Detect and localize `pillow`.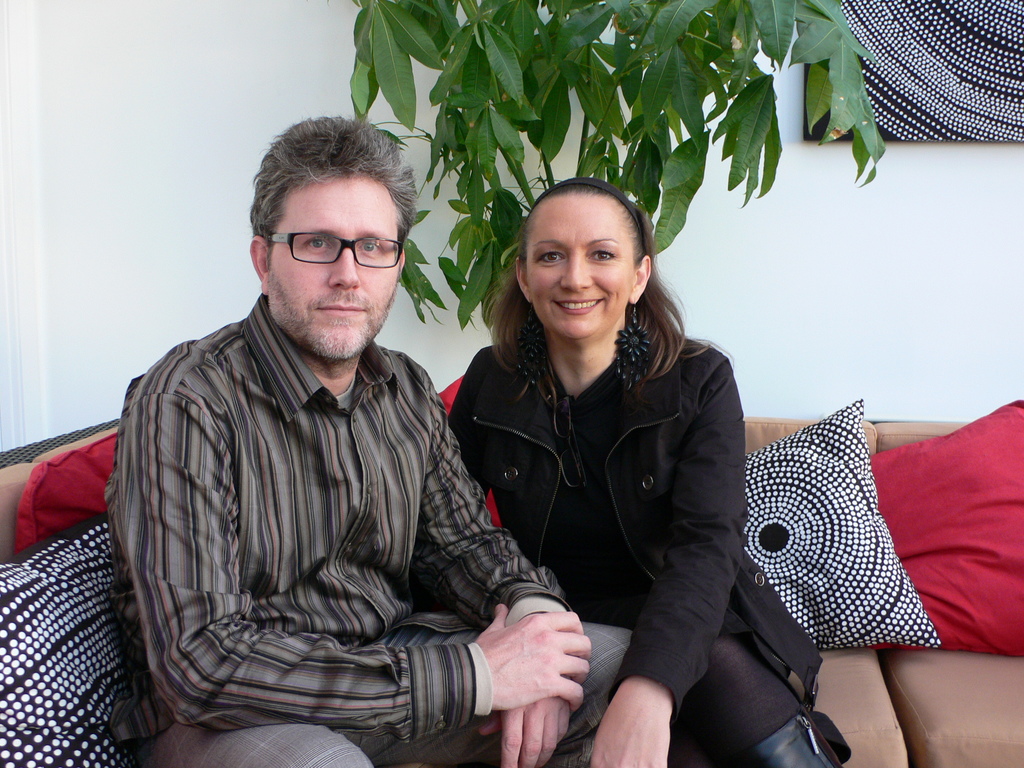
Localized at bbox=(725, 410, 942, 673).
